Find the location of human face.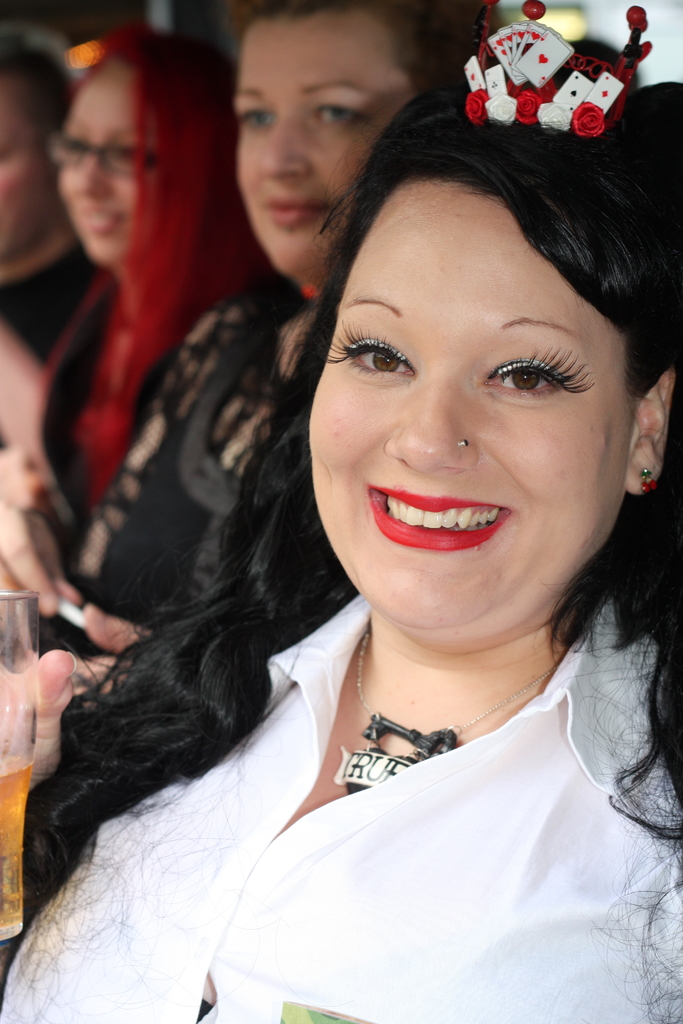
Location: 236, 0, 418, 275.
